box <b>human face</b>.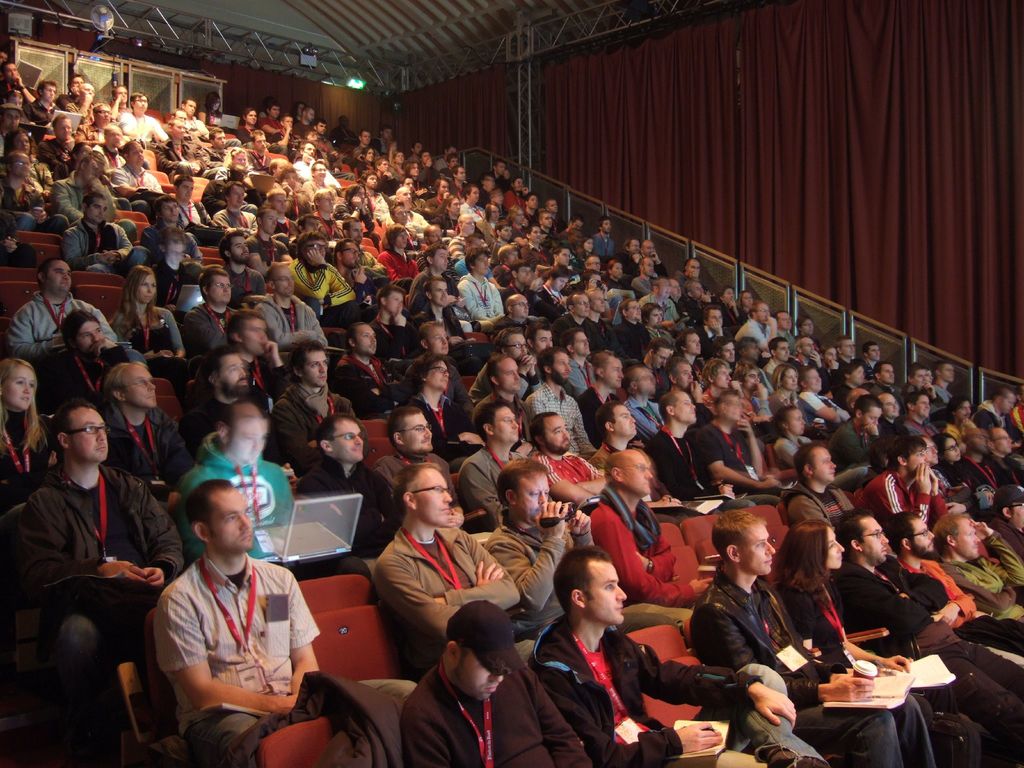
bbox=(884, 394, 895, 420).
